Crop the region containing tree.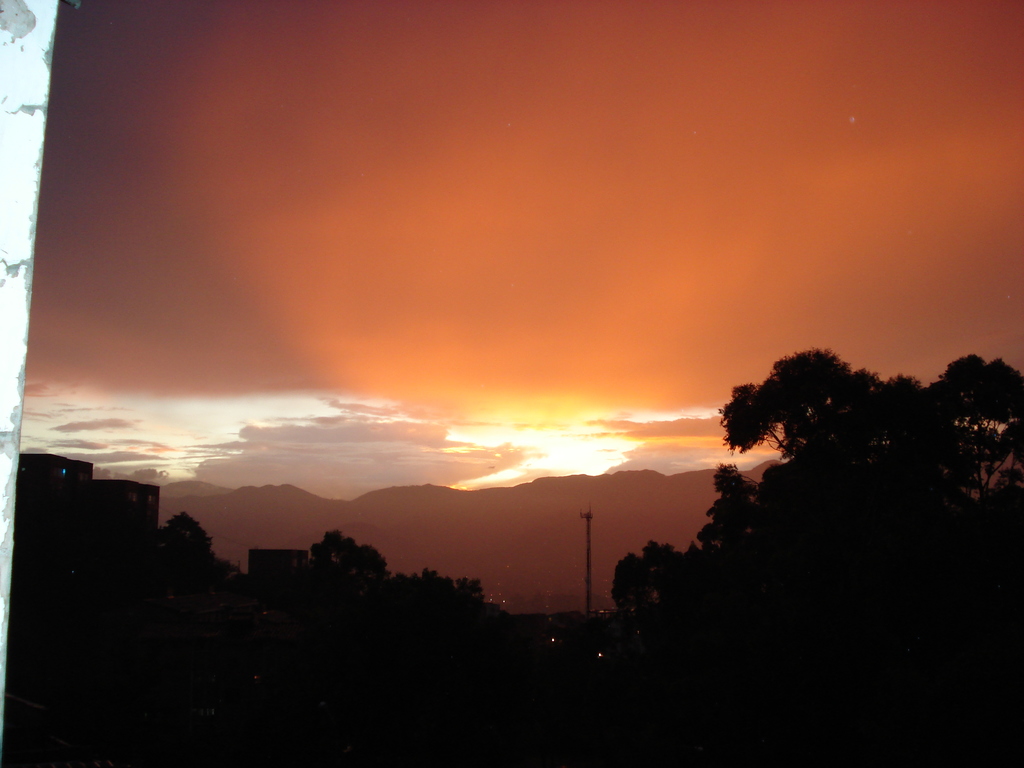
Crop region: detection(153, 506, 221, 568).
